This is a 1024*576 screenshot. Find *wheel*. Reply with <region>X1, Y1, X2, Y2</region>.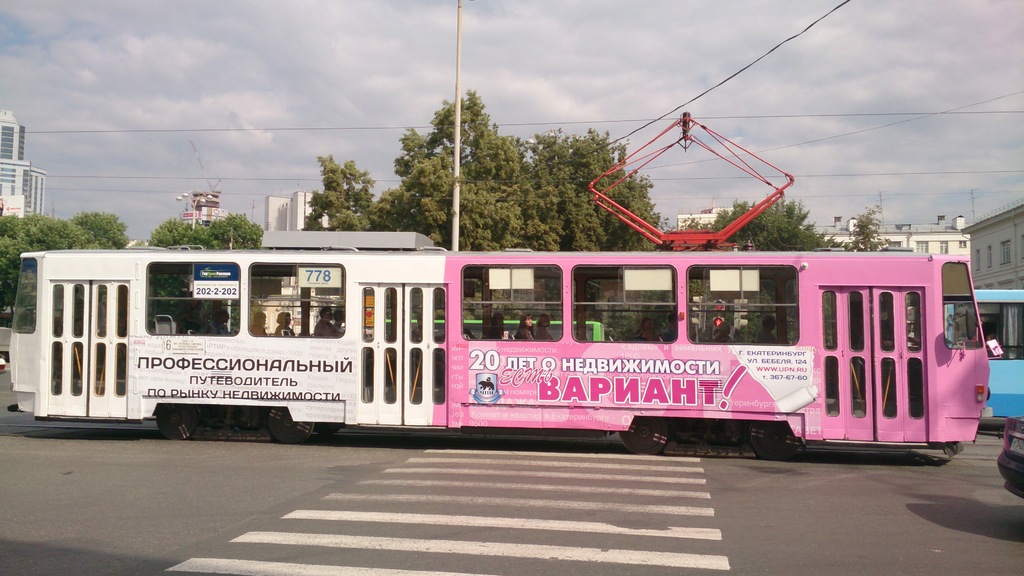
<region>266, 409, 317, 444</region>.
